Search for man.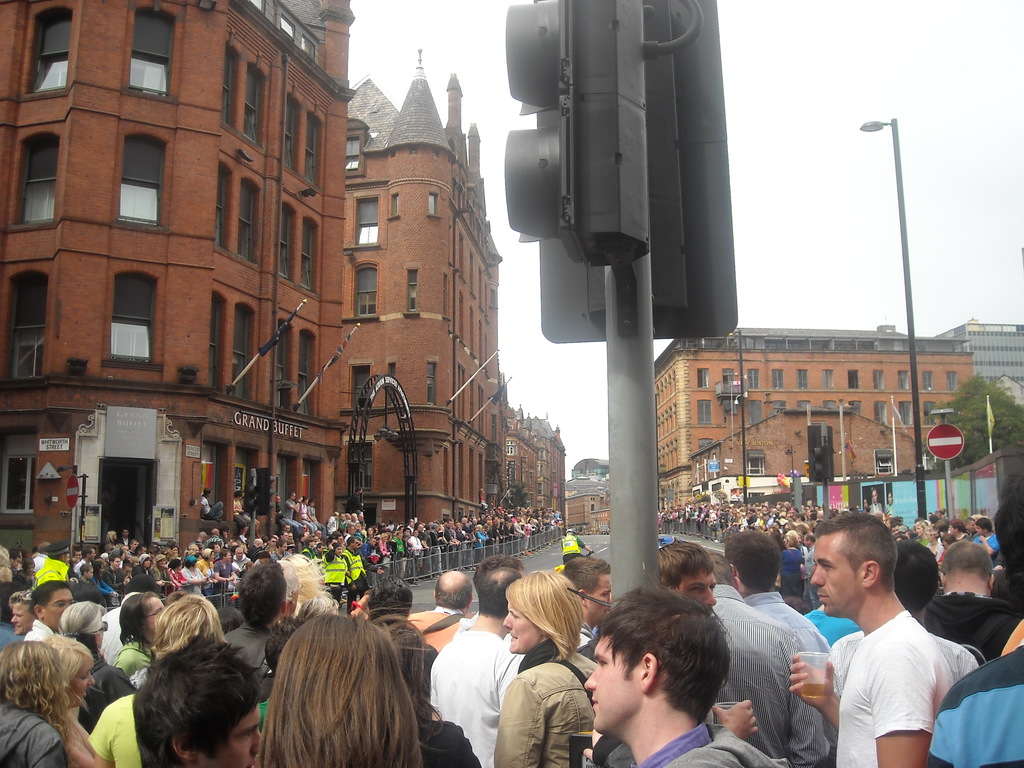
Found at box(916, 540, 1017, 664).
